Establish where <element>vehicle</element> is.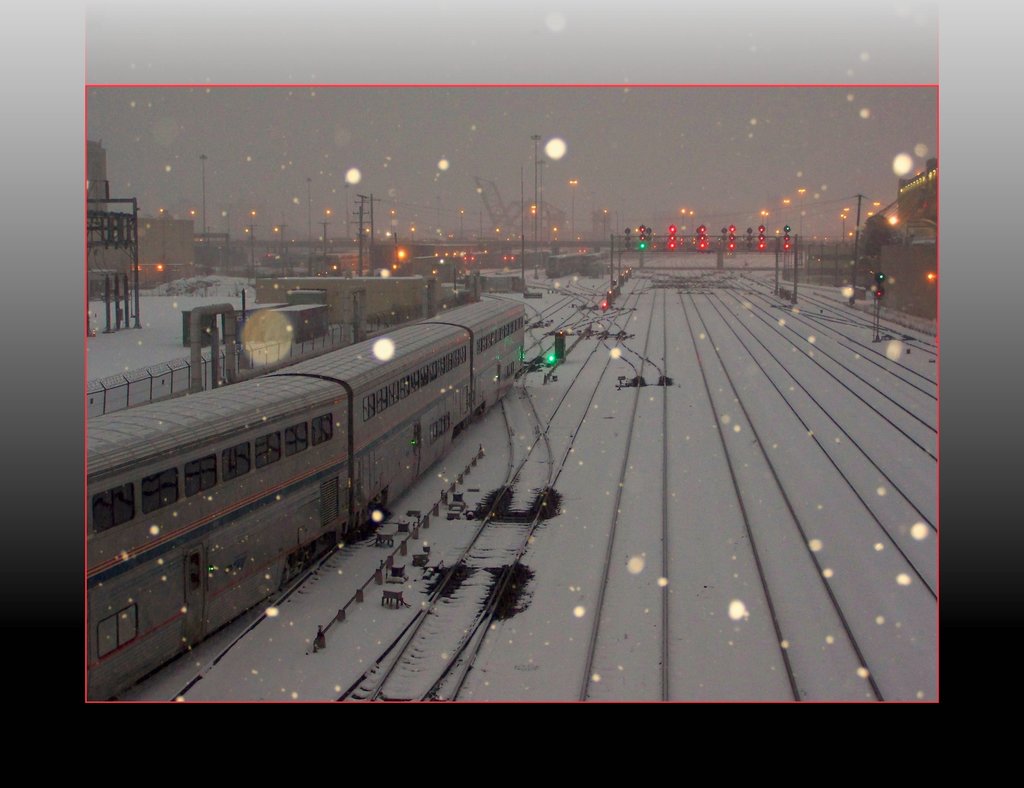
Established at pyautogui.locateOnScreen(460, 274, 523, 294).
